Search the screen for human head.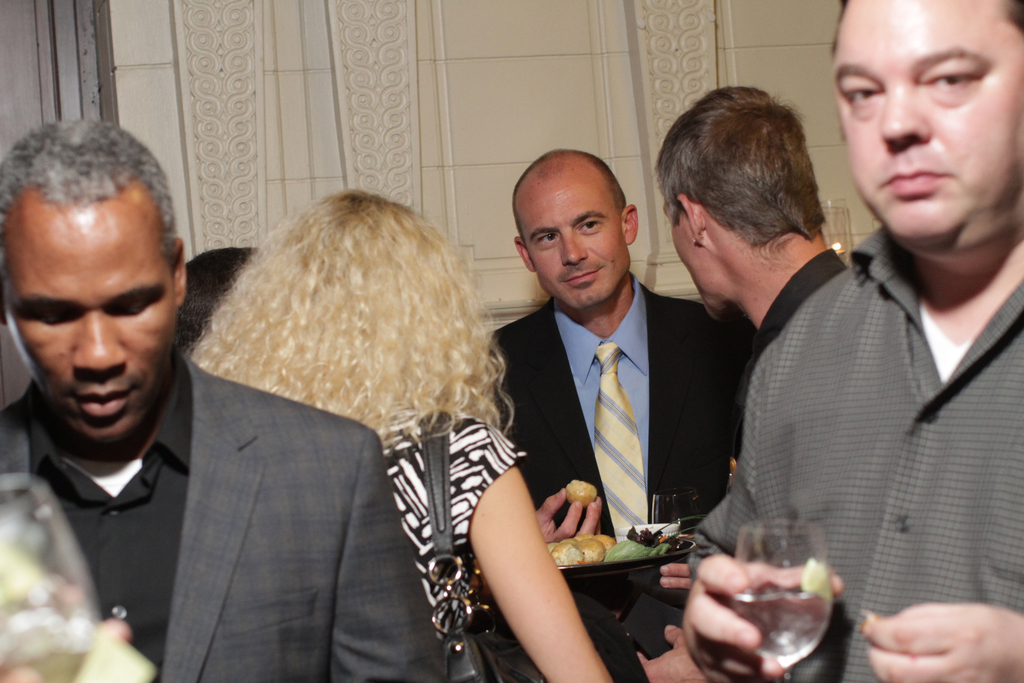
Found at 0:117:186:441.
